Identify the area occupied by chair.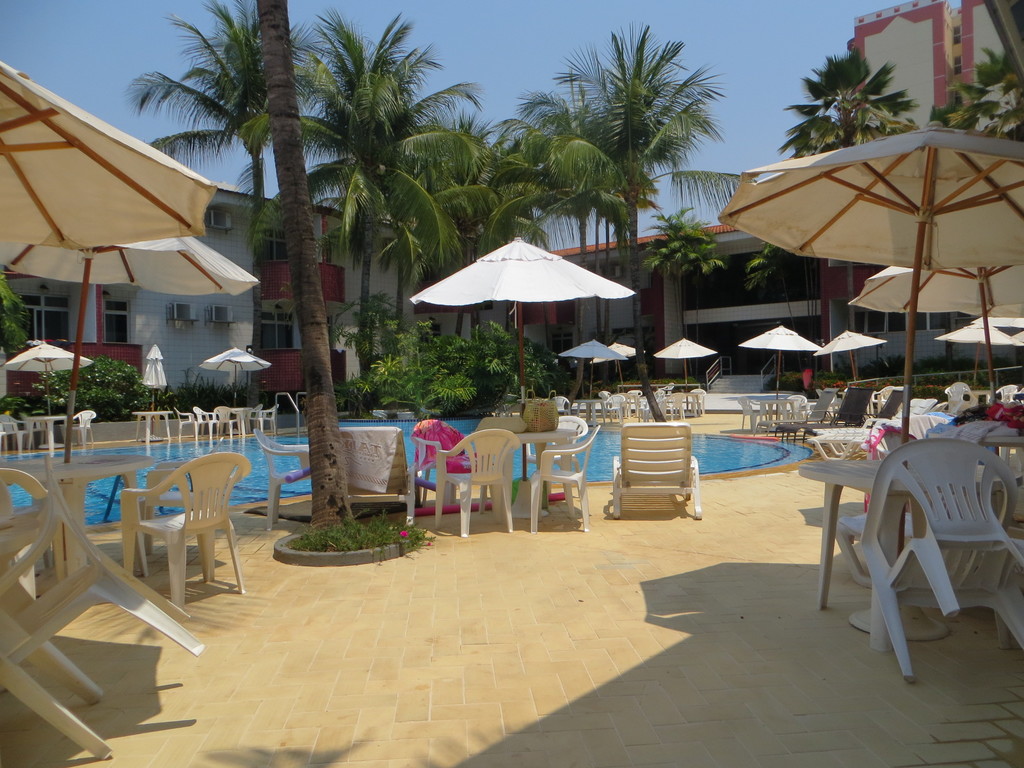
Area: {"left": 246, "top": 402, "right": 264, "bottom": 432}.
